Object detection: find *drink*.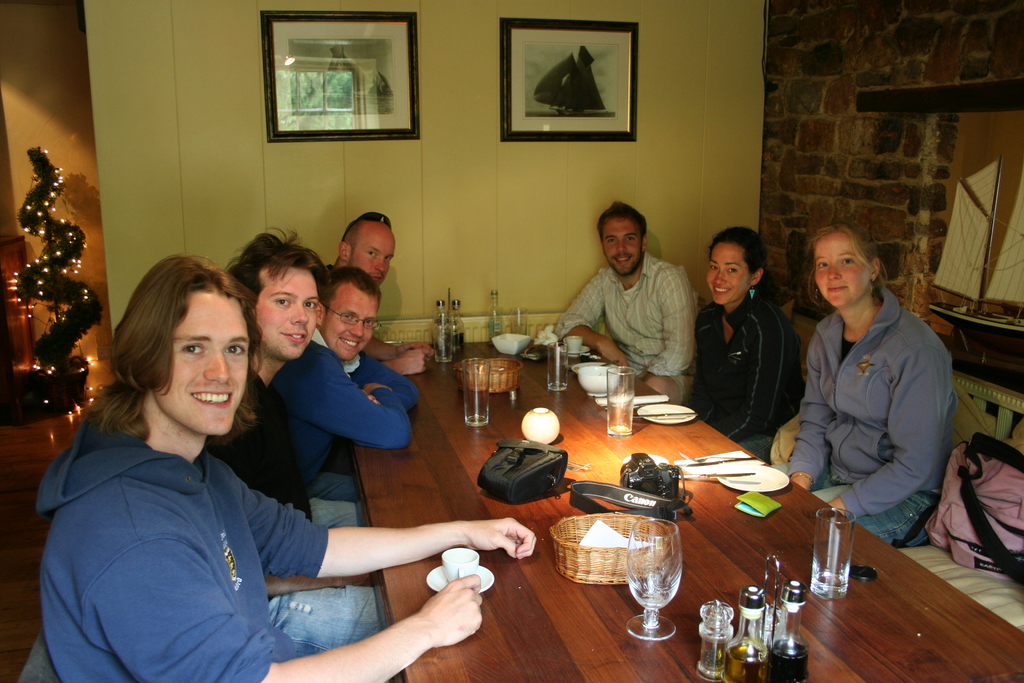
<bbox>728, 638, 764, 682</bbox>.
